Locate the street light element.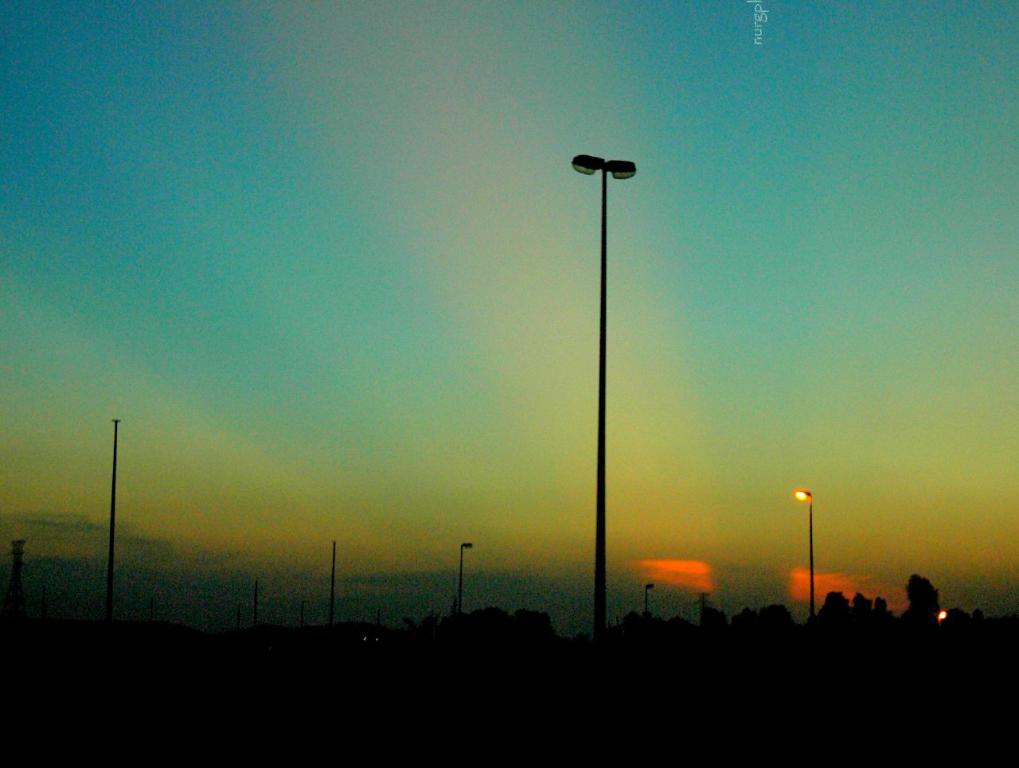
Element bbox: box=[570, 154, 635, 638].
